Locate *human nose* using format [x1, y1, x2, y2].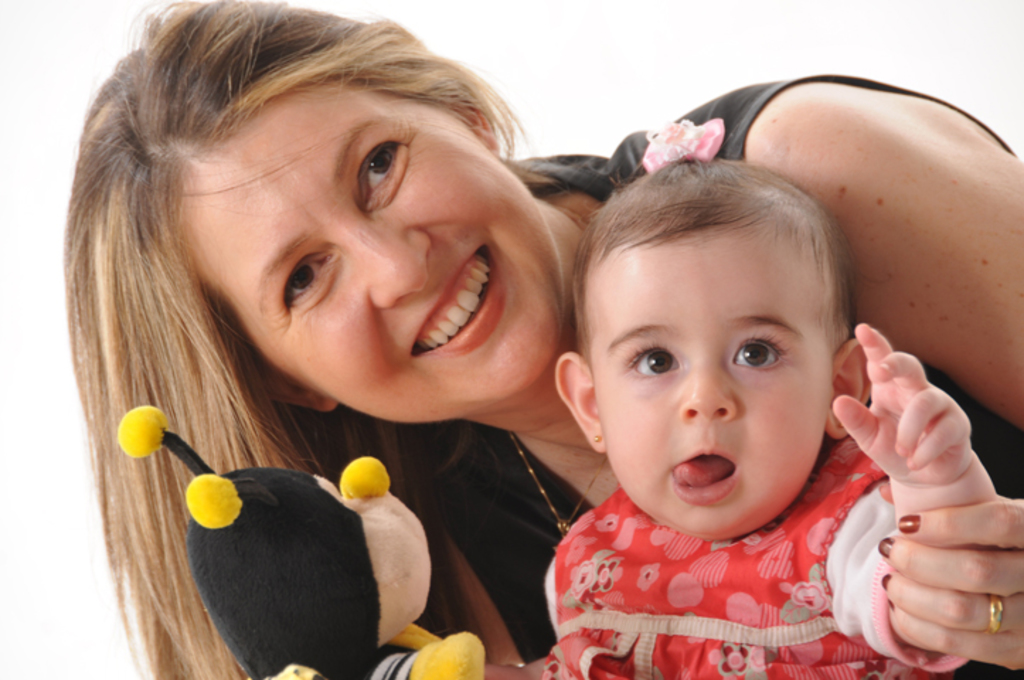
[680, 360, 741, 421].
